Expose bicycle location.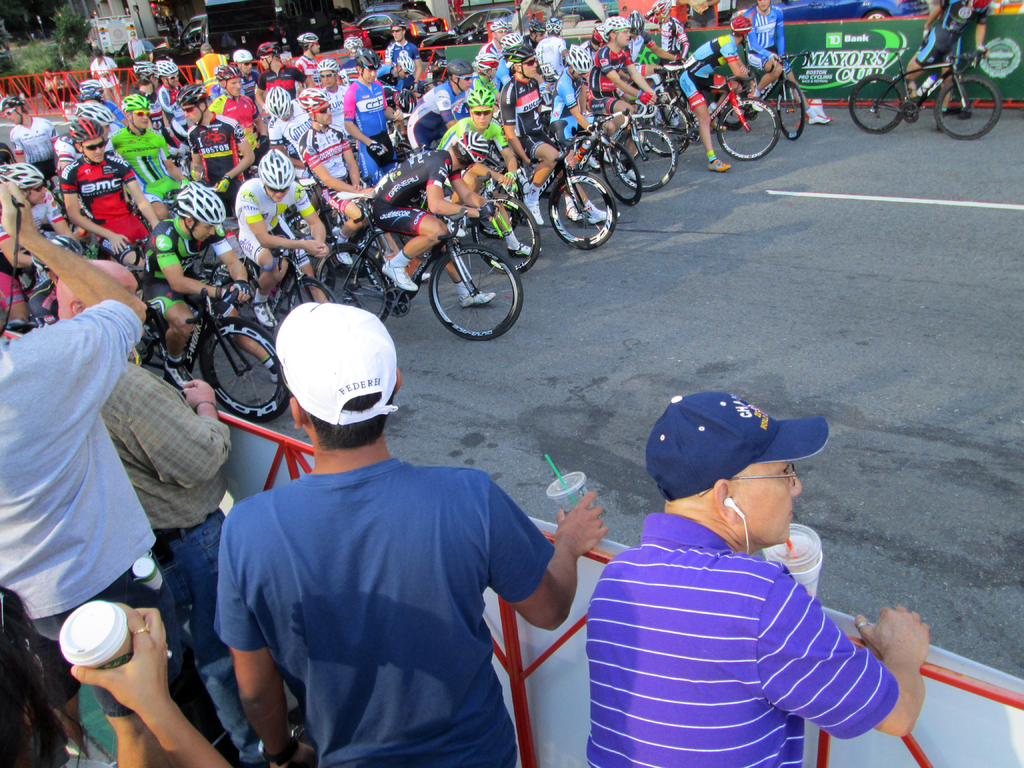
Exposed at (left=850, top=20, right=1002, bottom=141).
